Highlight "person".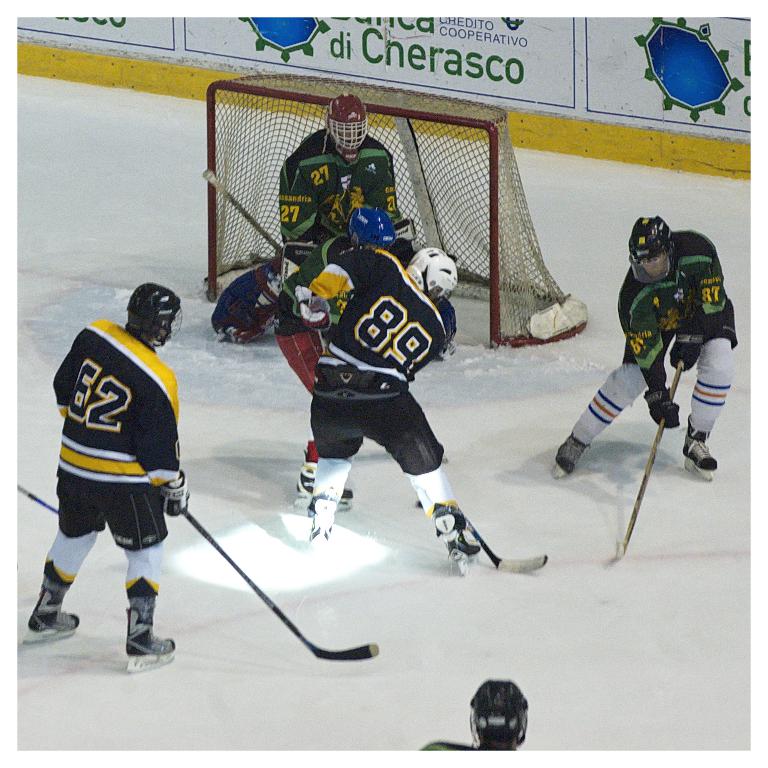
Highlighted region: bbox=[550, 218, 738, 481].
